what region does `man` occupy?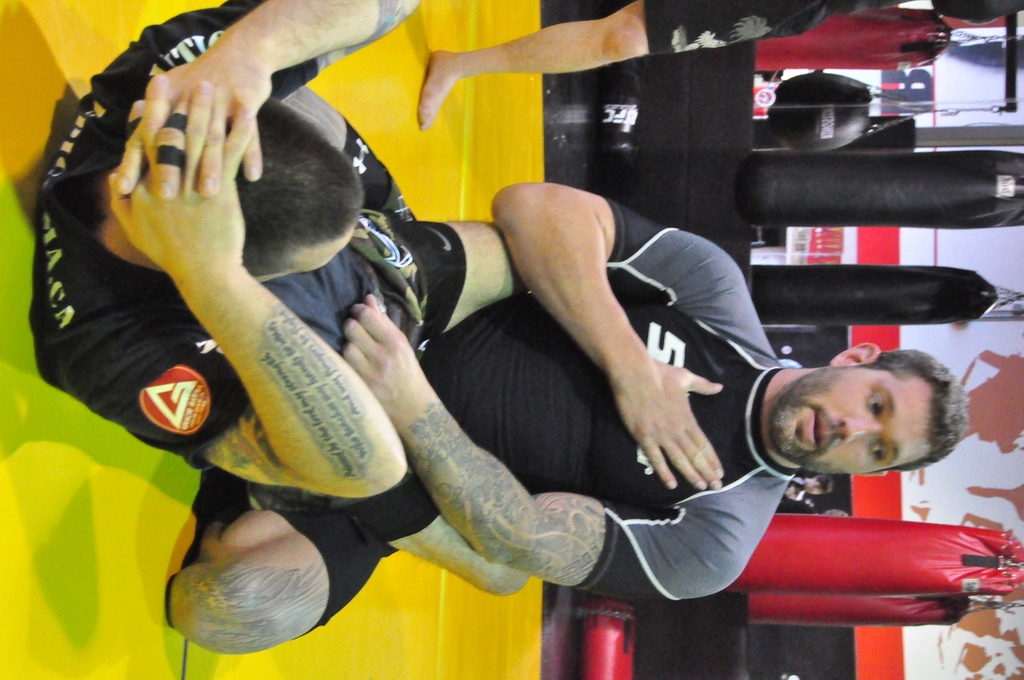
<region>32, 0, 535, 598</region>.
